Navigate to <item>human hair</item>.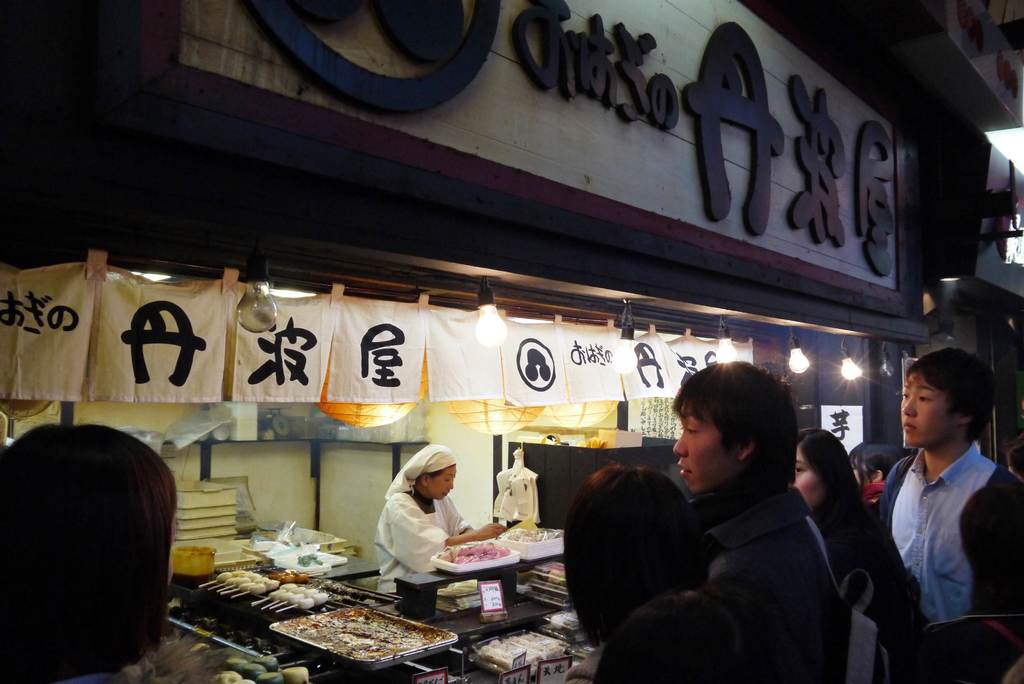
Navigation target: crop(426, 461, 457, 478).
